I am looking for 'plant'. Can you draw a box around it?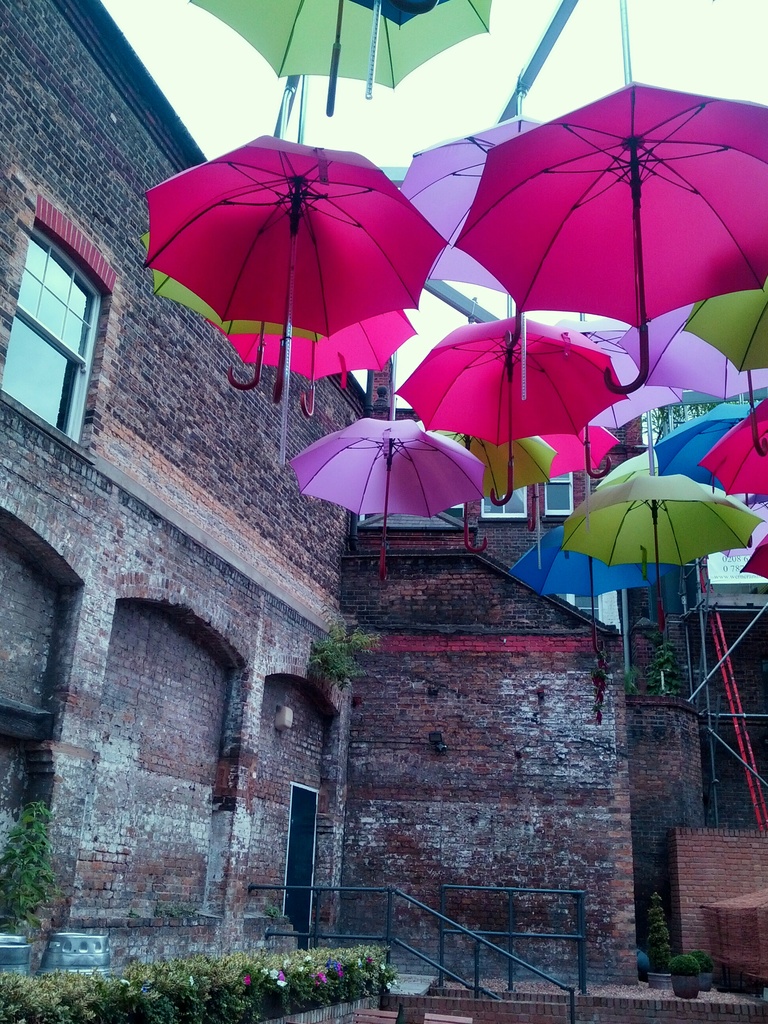
Sure, the bounding box is 317,604,373,681.
